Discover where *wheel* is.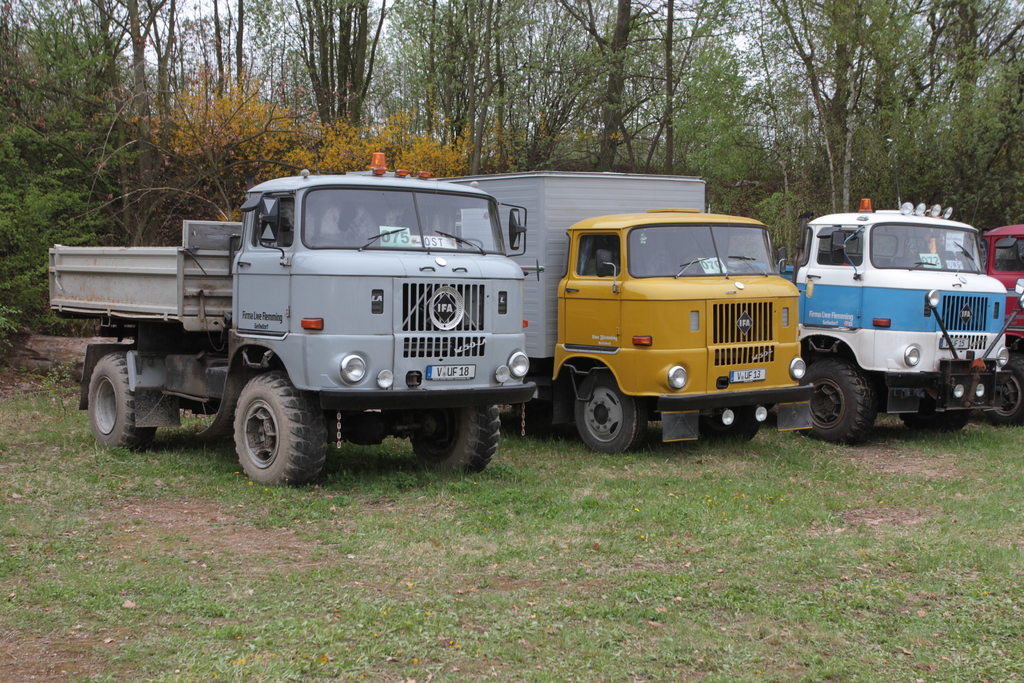
Discovered at x1=79, y1=352, x2=161, y2=446.
